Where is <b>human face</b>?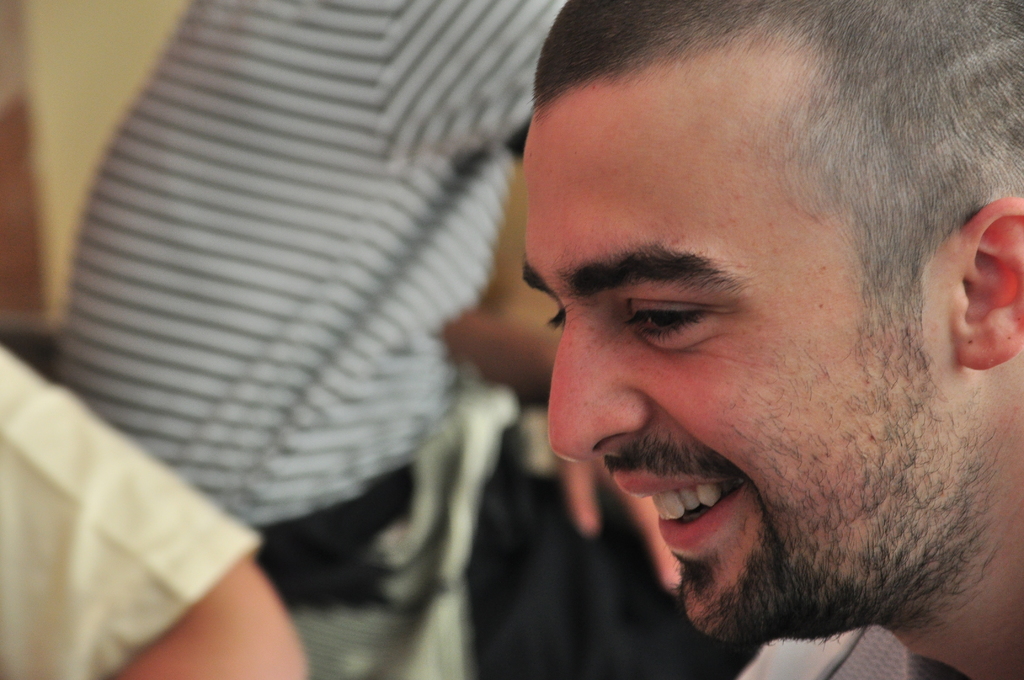
[x1=524, y1=66, x2=973, y2=644].
